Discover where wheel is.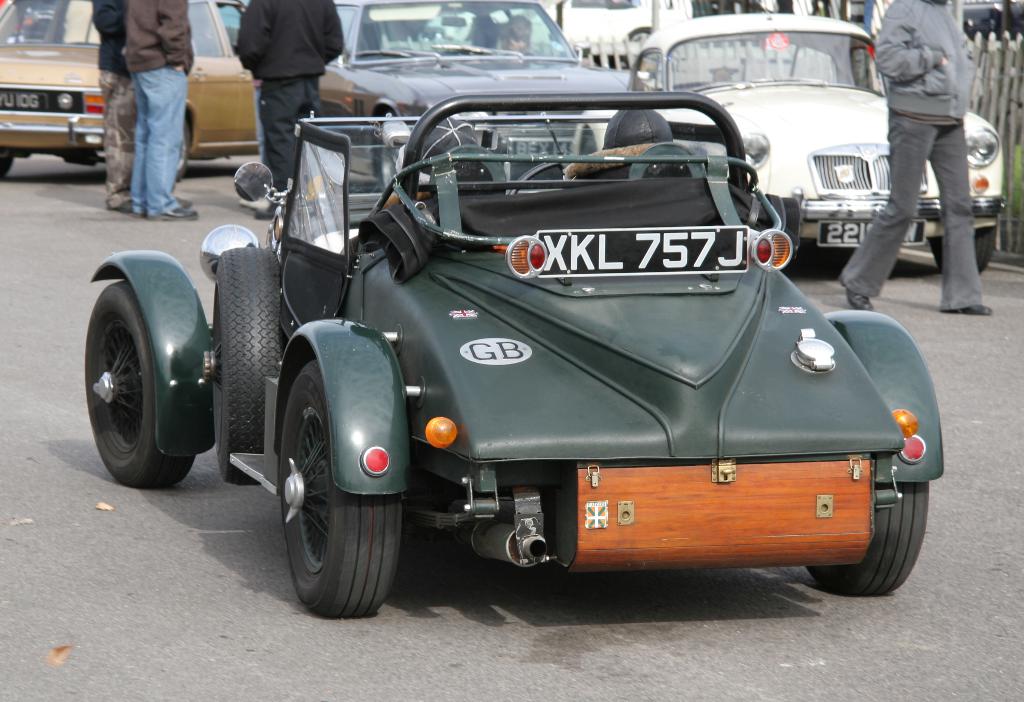
Discovered at crop(202, 244, 284, 485).
